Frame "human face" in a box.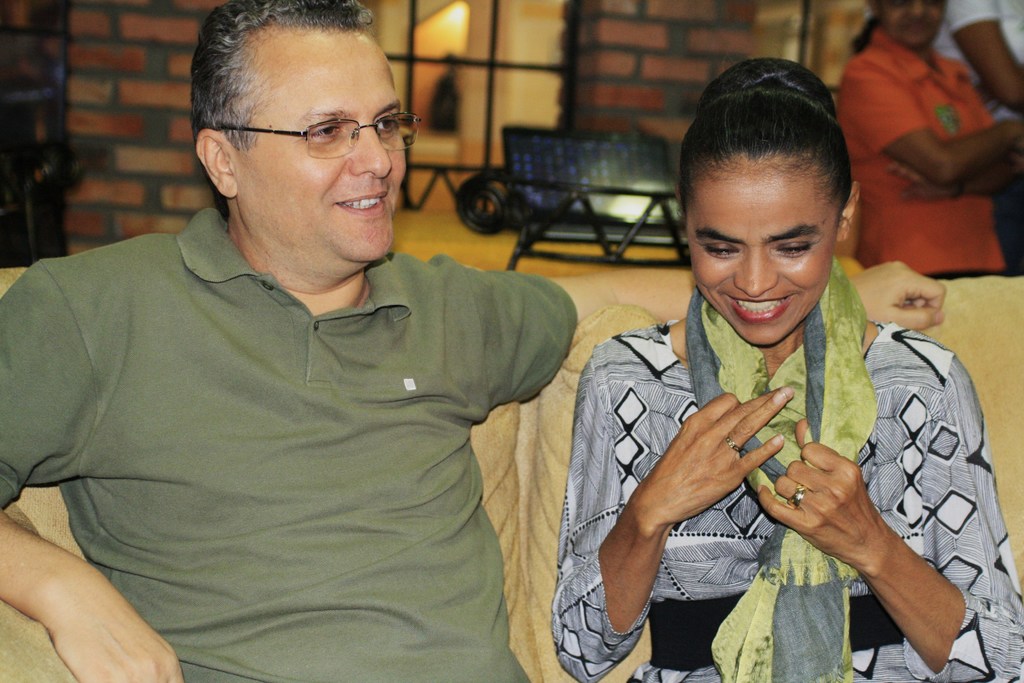
bbox(689, 161, 836, 347).
